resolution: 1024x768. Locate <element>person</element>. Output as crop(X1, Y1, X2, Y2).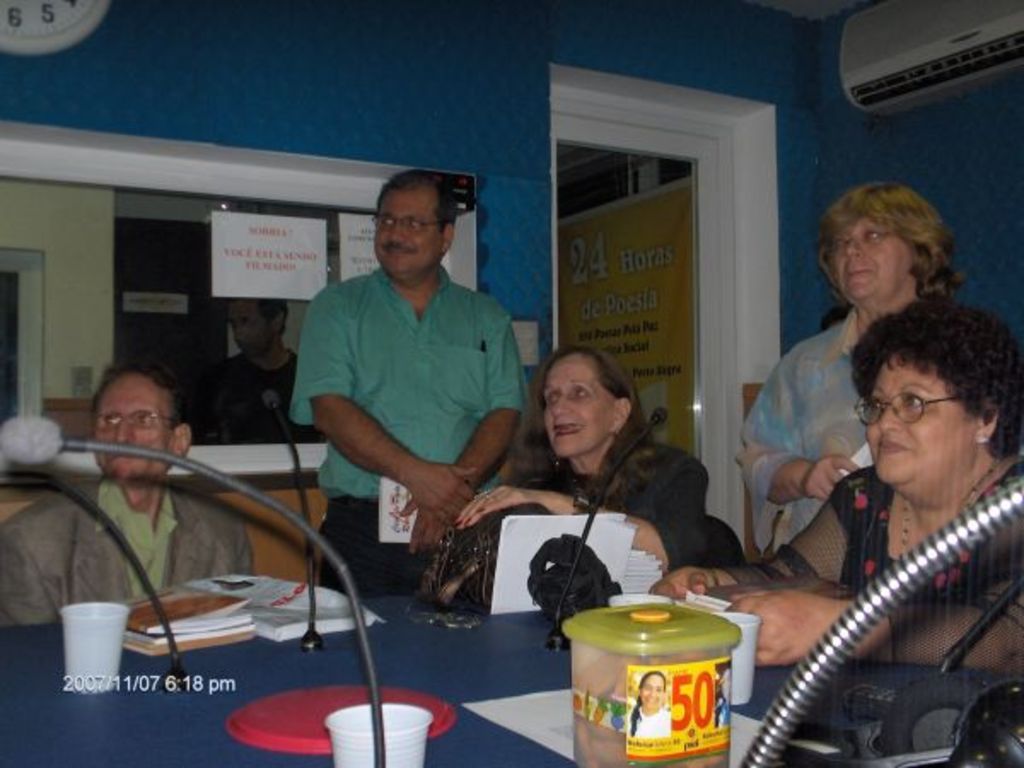
crop(195, 294, 329, 439).
